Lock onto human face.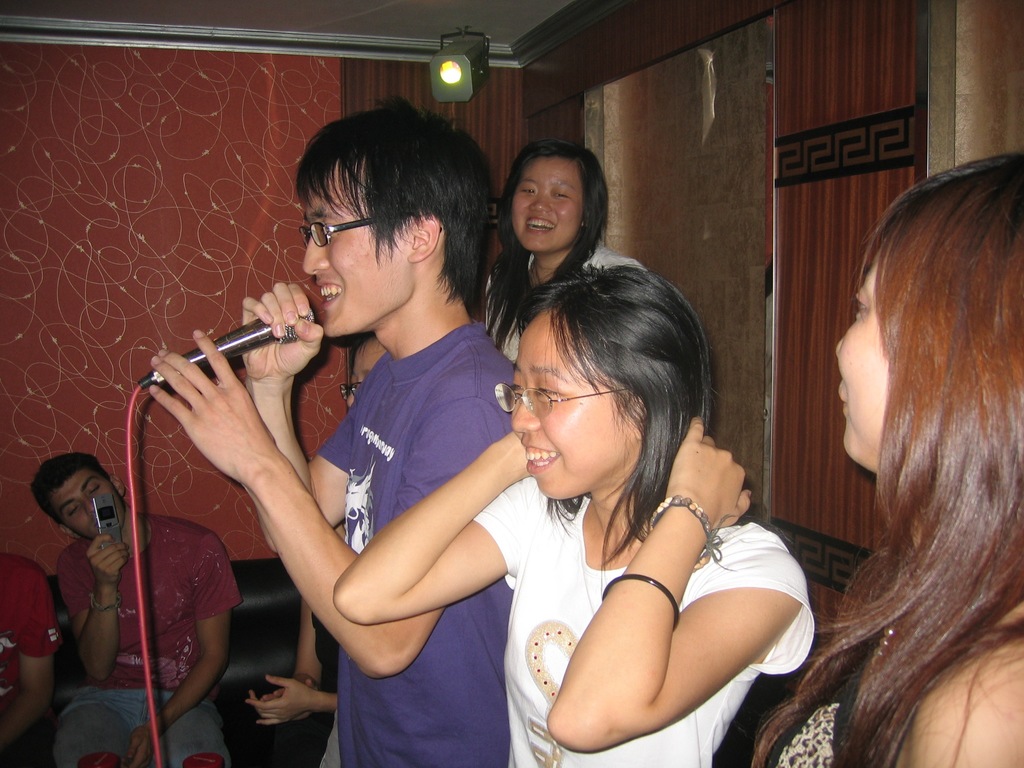
Locked: <region>509, 308, 636, 502</region>.
